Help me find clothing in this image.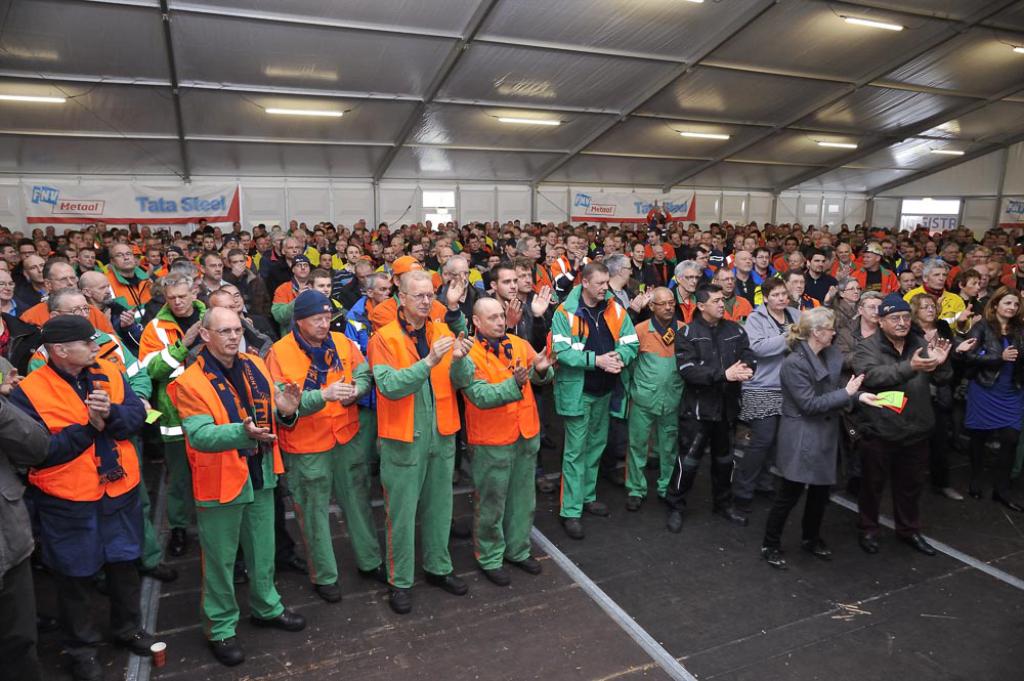
Found it: (left=224, top=270, right=271, bottom=311).
